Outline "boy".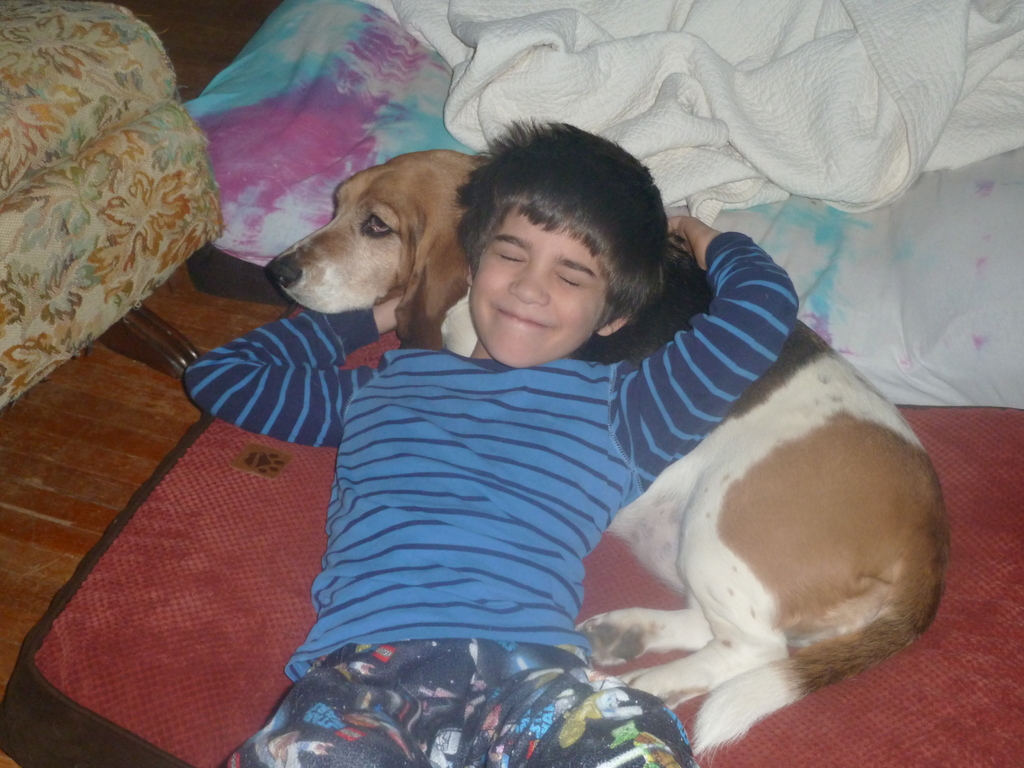
Outline: bbox=[216, 92, 881, 719].
